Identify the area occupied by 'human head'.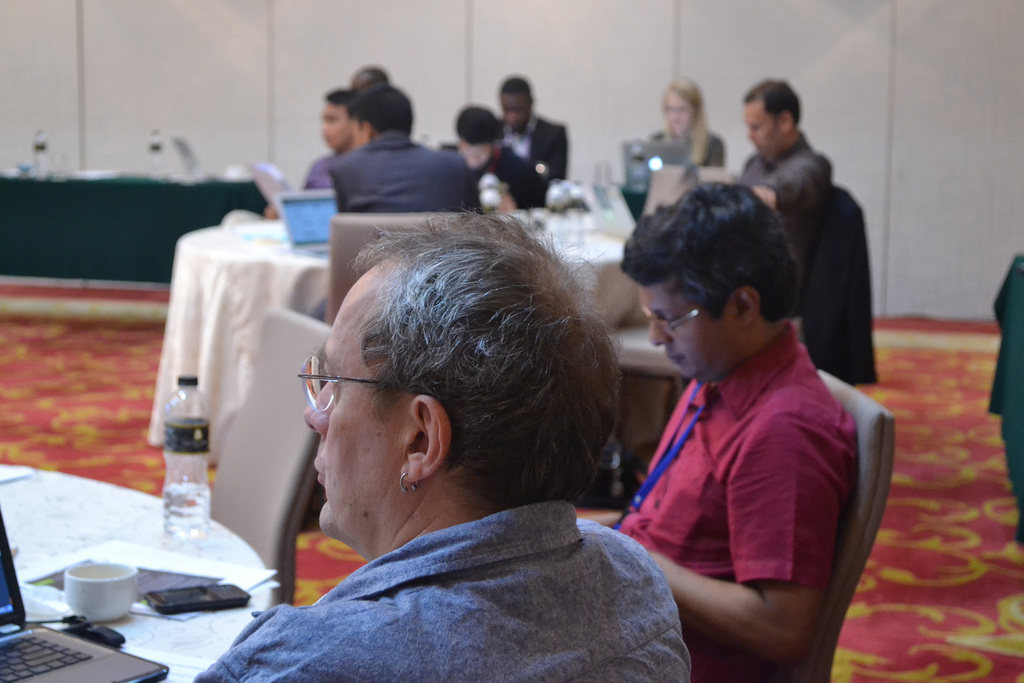
Area: (740, 76, 799, 154).
